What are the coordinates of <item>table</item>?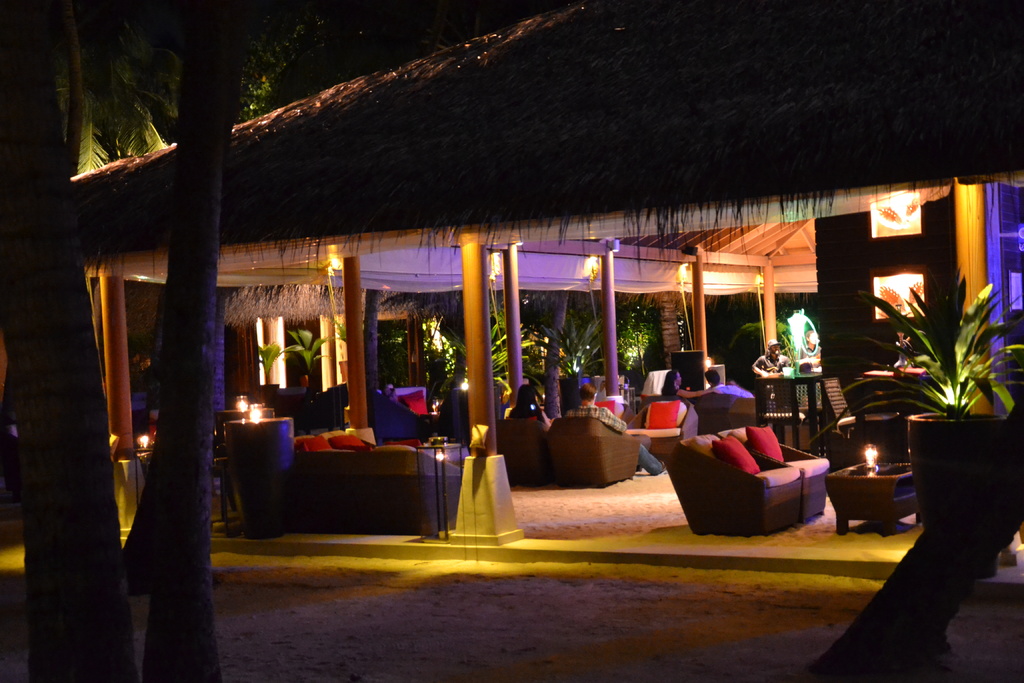
bbox(828, 463, 915, 536).
